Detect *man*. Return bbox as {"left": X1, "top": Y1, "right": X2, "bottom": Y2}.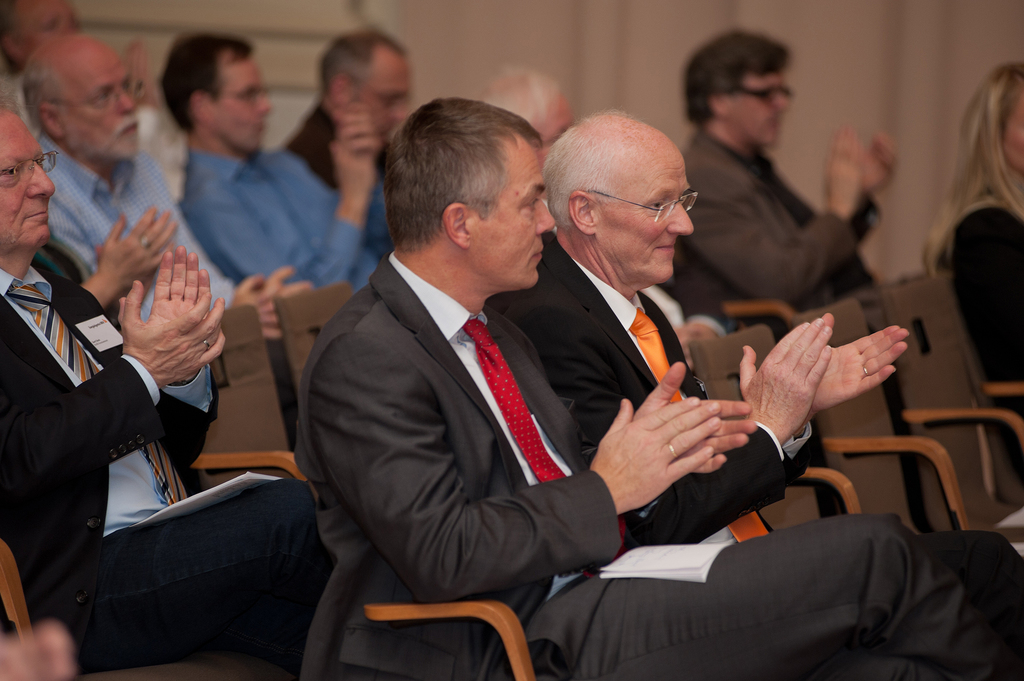
{"left": 161, "top": 24, "right": 383, "bottom": 305}.
